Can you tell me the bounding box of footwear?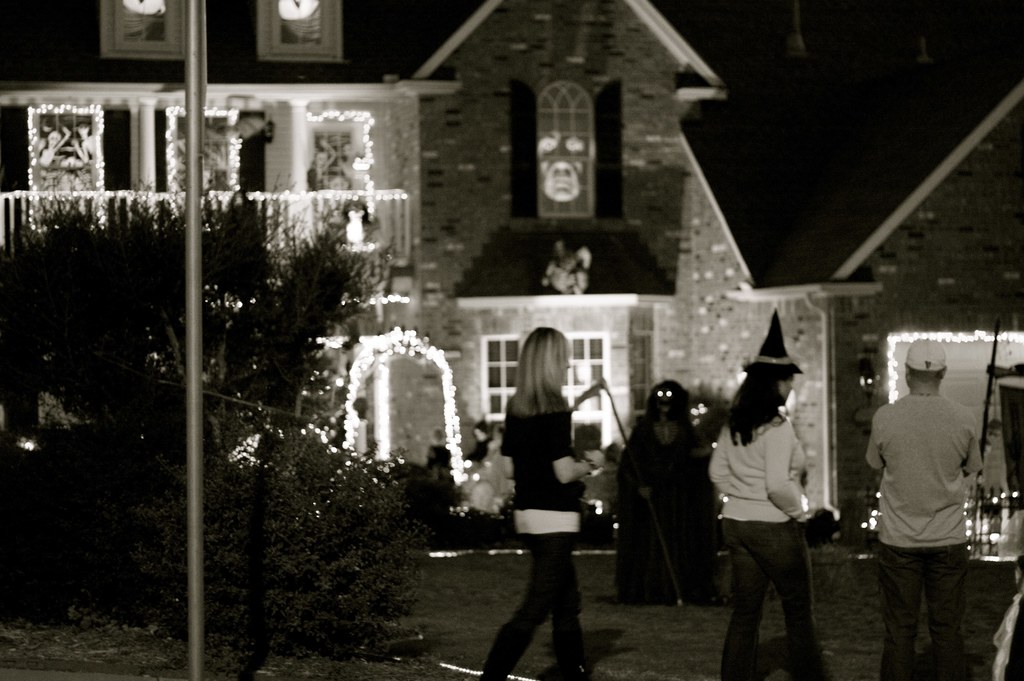
bbox(556, 662, 595, 680).
